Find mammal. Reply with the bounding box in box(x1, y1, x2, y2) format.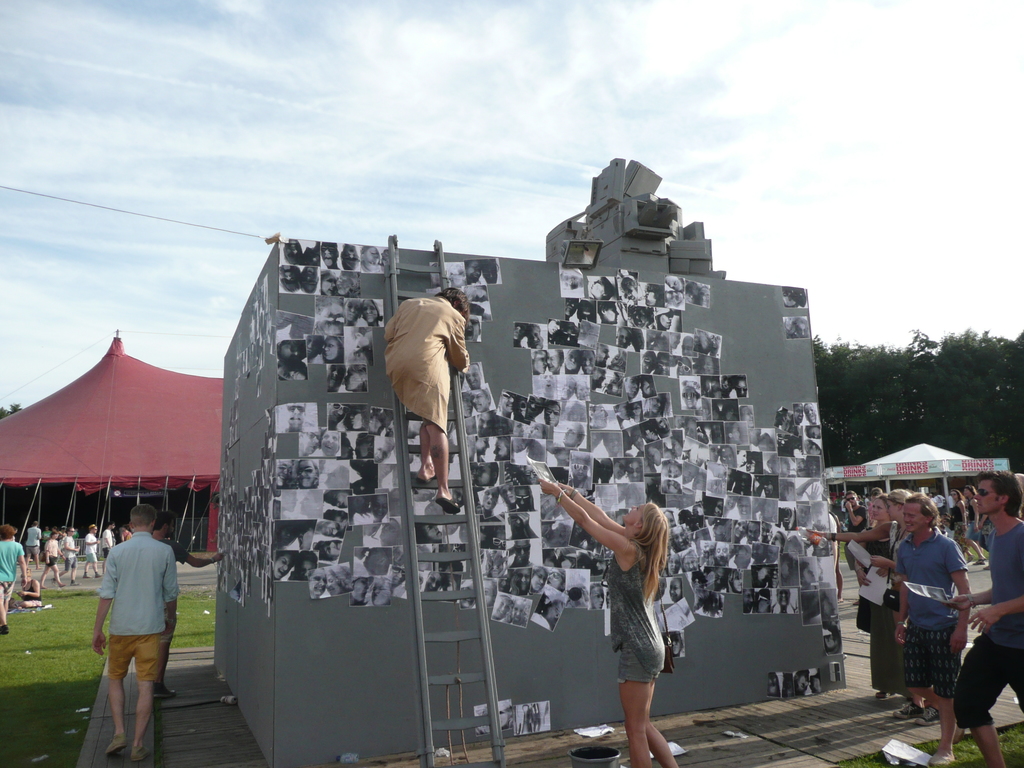
box(99, 523, 113, 557).
